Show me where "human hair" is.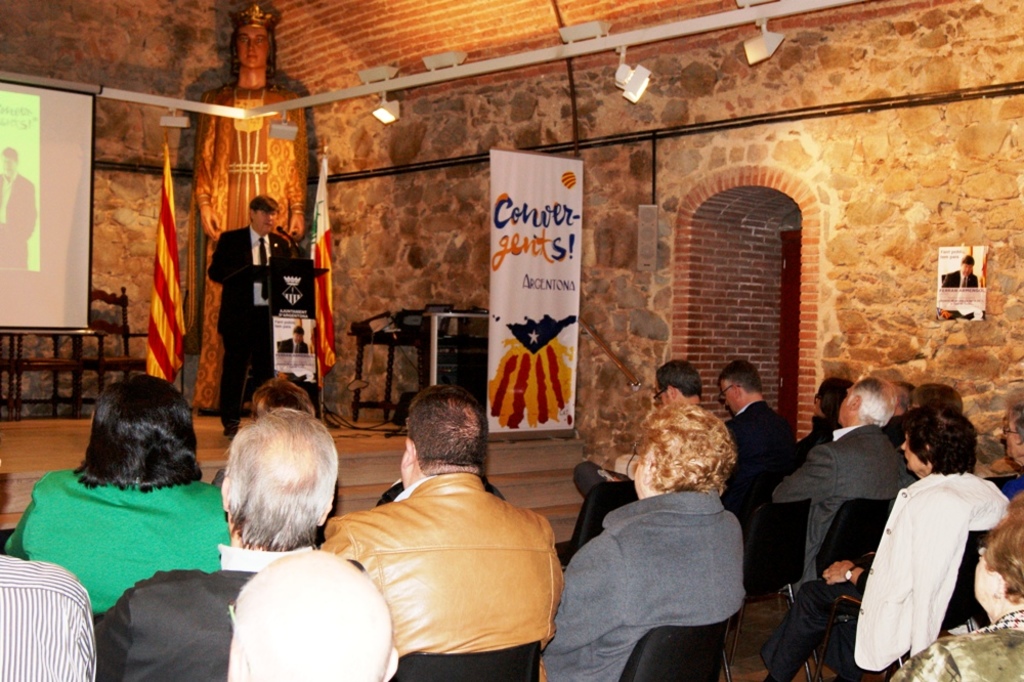
"human hair" is at x1=77 y1=375 x2=201 y2=496.
